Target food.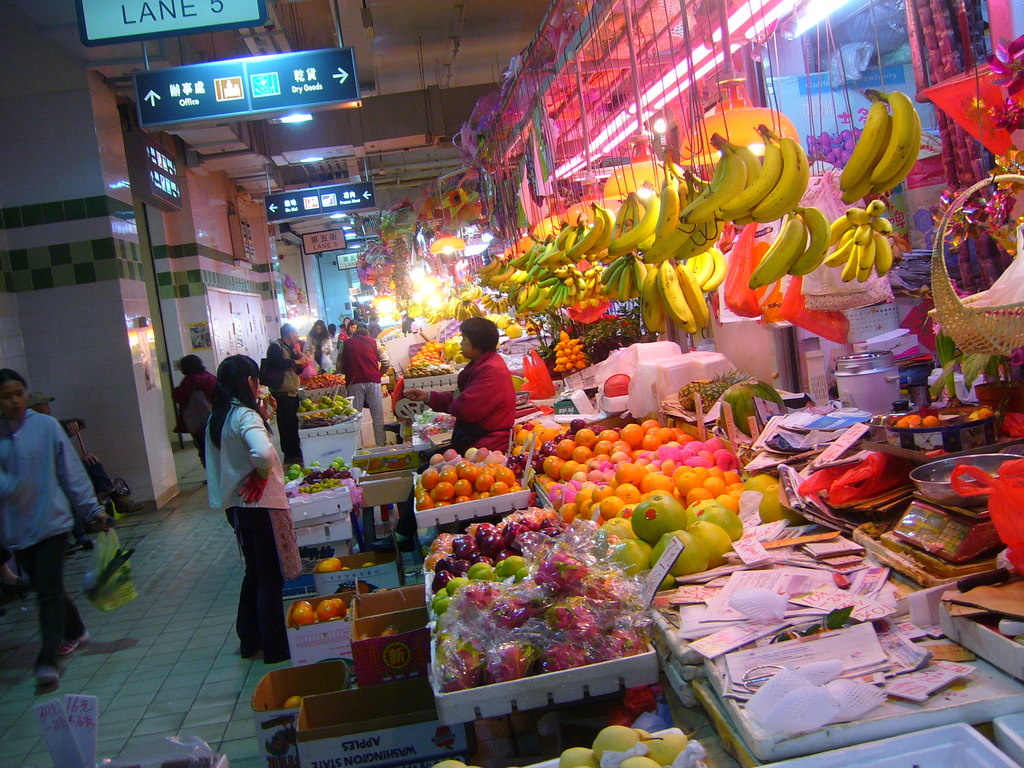
Target region: [526, 320, 542, 340].
